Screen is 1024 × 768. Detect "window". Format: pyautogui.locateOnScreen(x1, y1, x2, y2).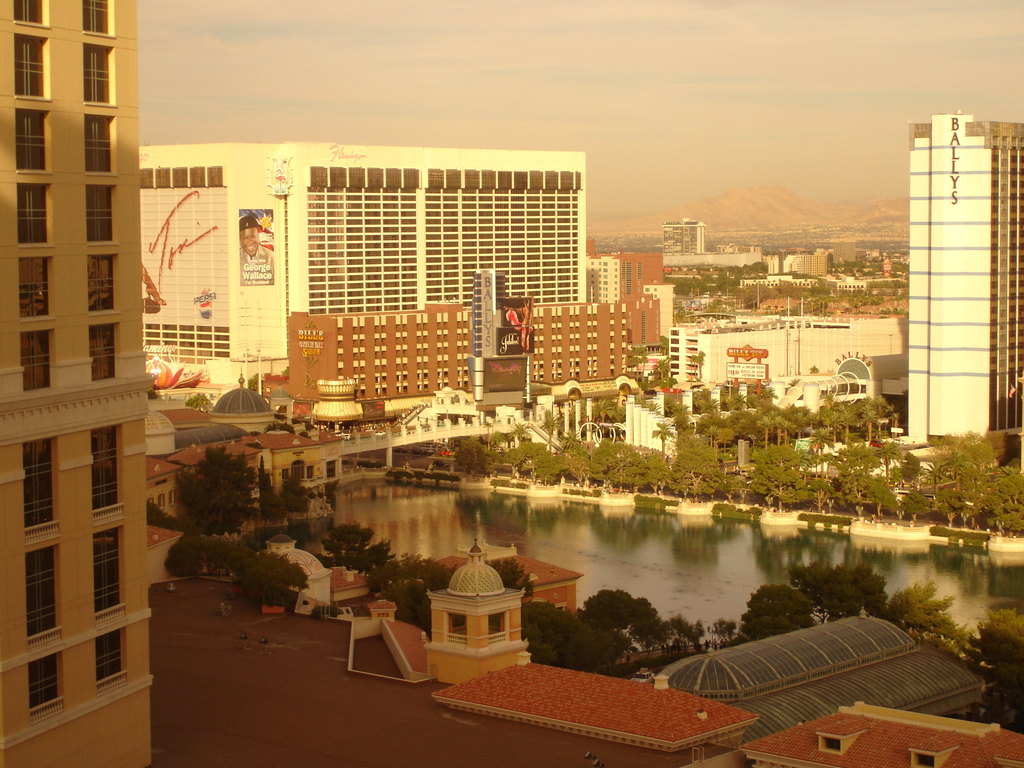
pyautogui.locateOnScreen(586, 358, 592, 365).
